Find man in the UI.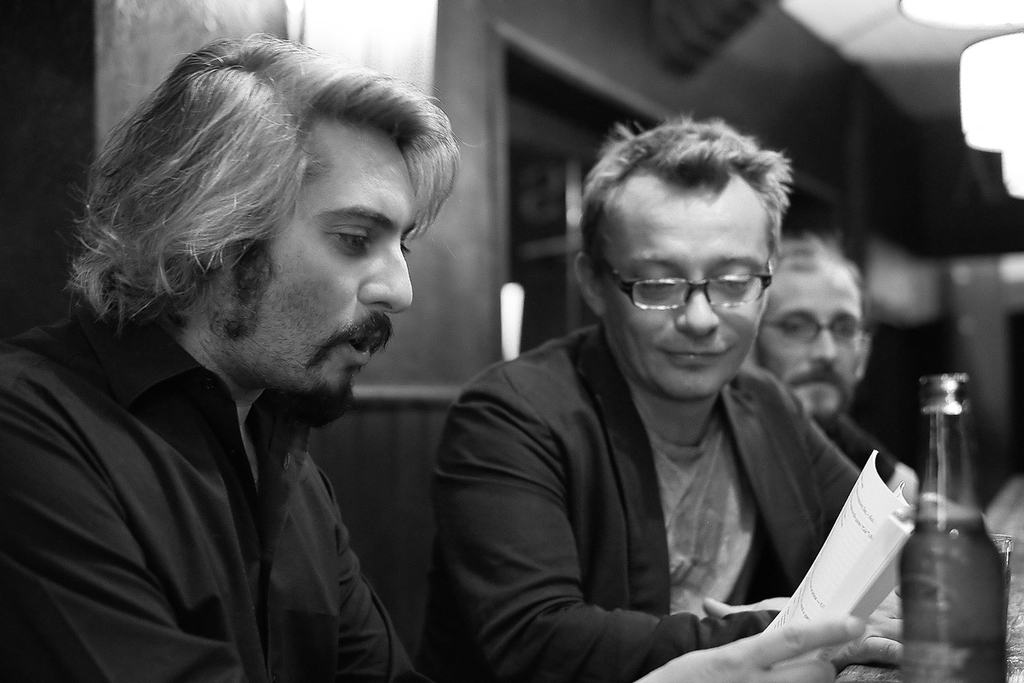
UI element at {"x1": 742, "y1": 231, "x2": 926, "y2": 502}.
